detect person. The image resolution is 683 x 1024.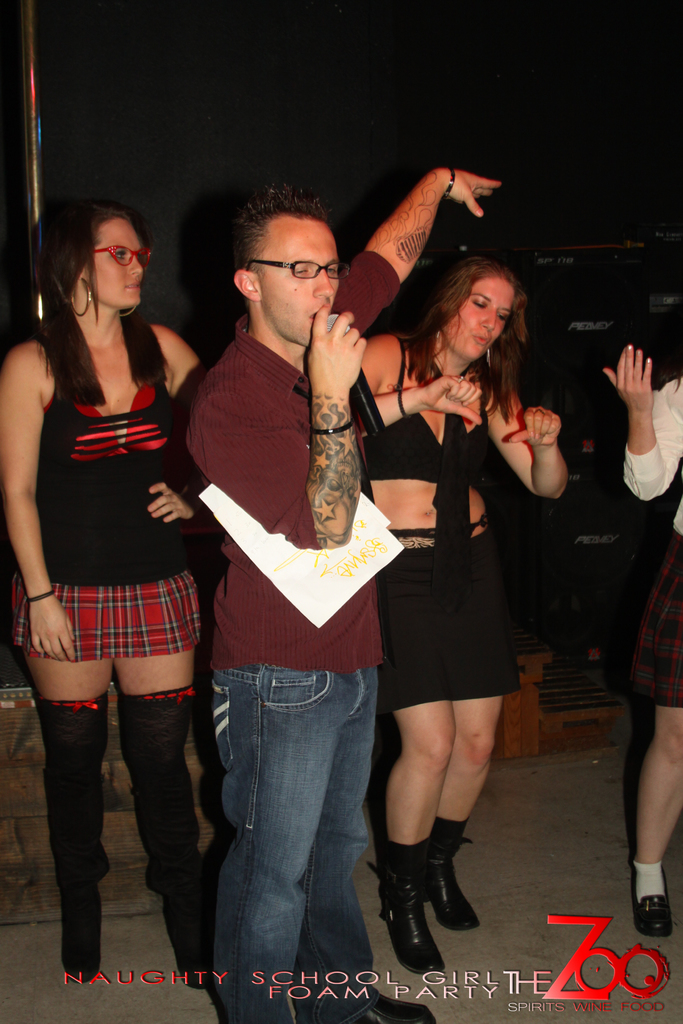
[0, 194, 211, 986].
